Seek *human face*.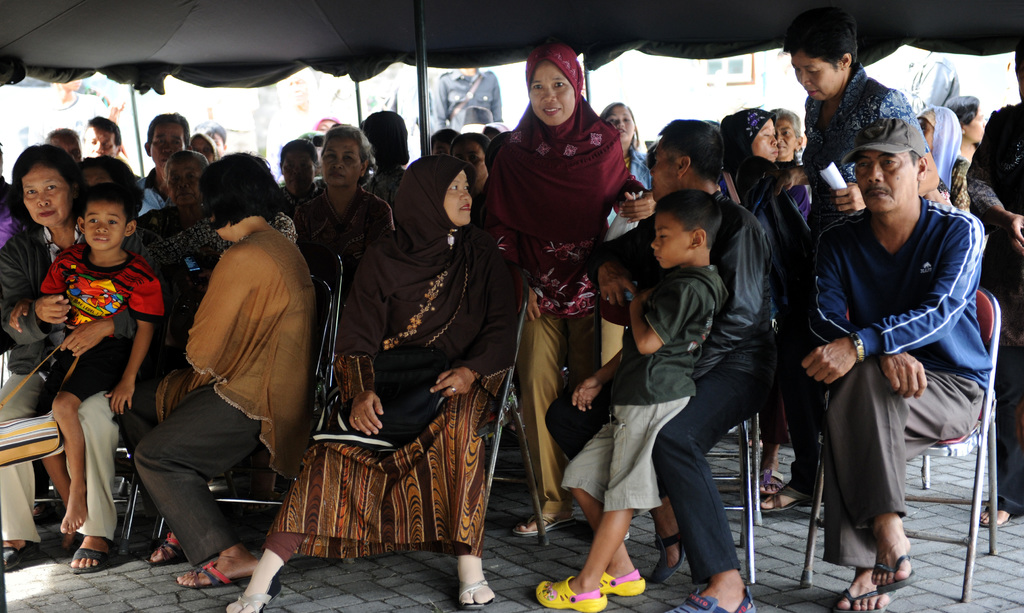
[530, 60, 576, 125].
